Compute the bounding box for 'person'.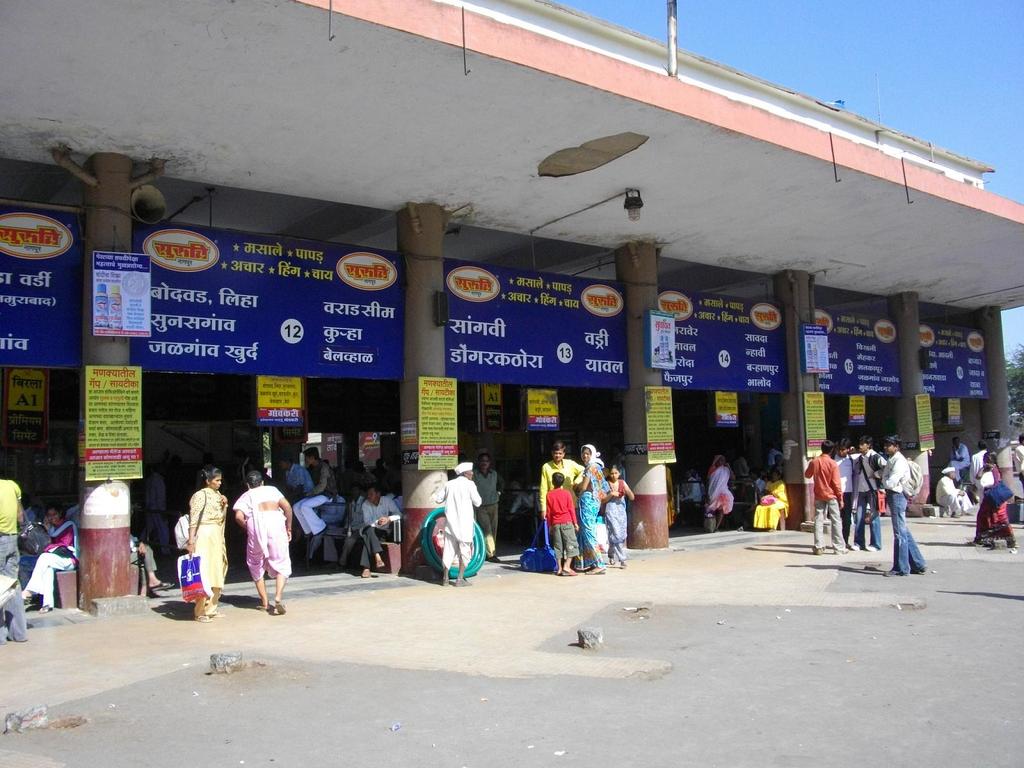
locate(296, 451, 339, 534).
